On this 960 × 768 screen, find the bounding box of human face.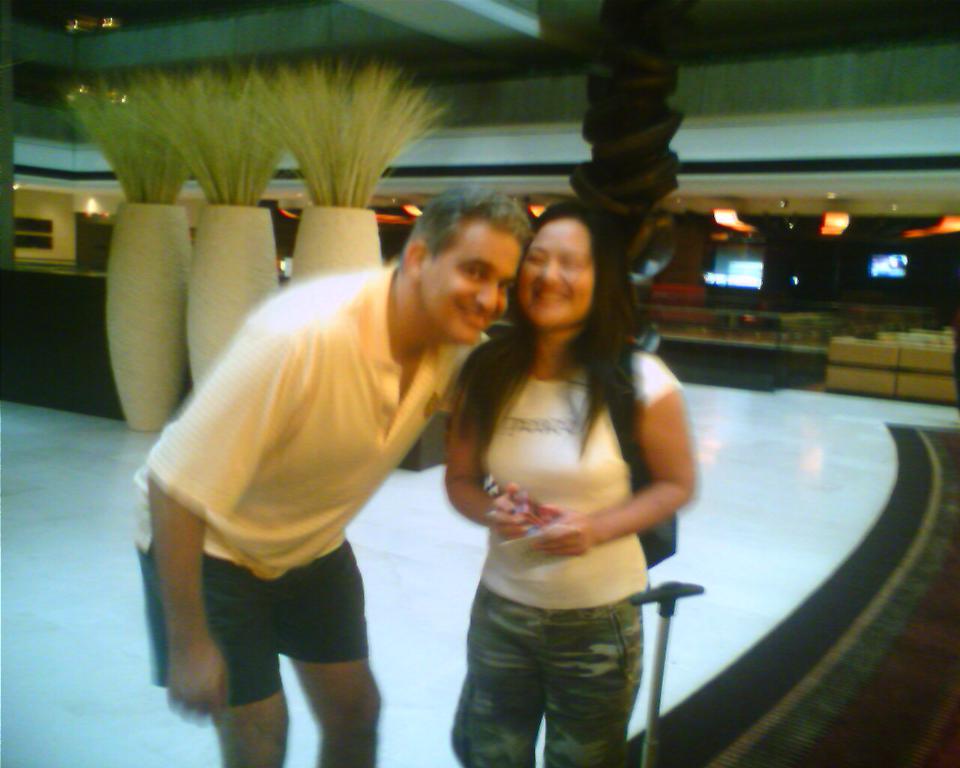
Bounding box: rect(416, 223, 523, 345).
